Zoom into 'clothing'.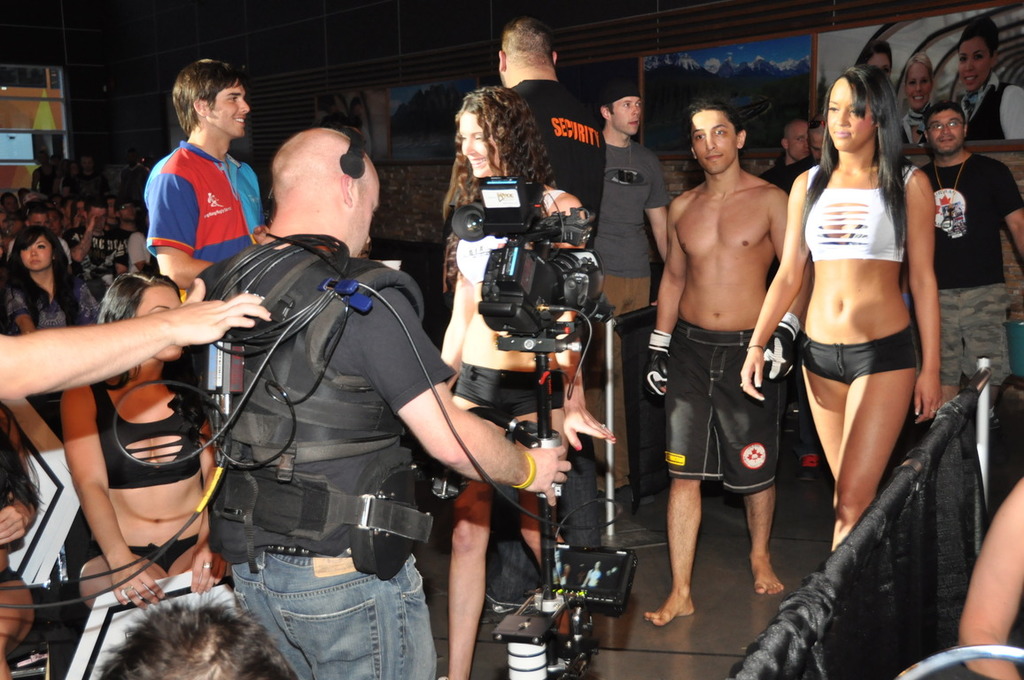
Zoom target: <box>67,235,122,269</box>.
